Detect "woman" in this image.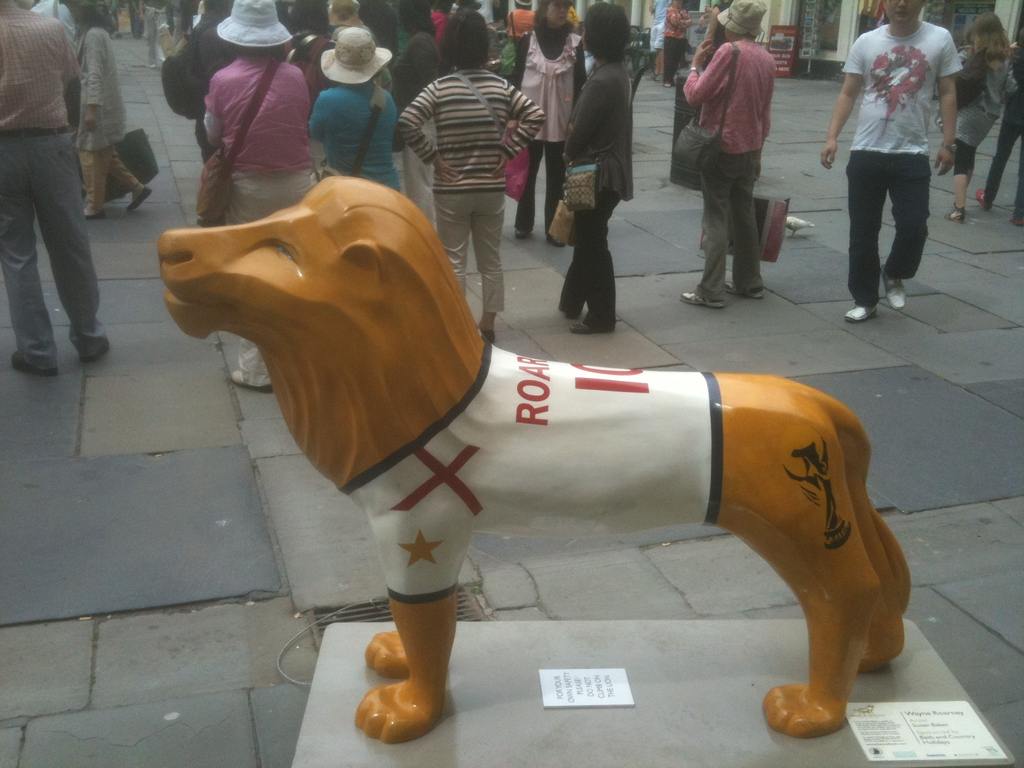
Detection: box=[70, 0, 154, 220].
